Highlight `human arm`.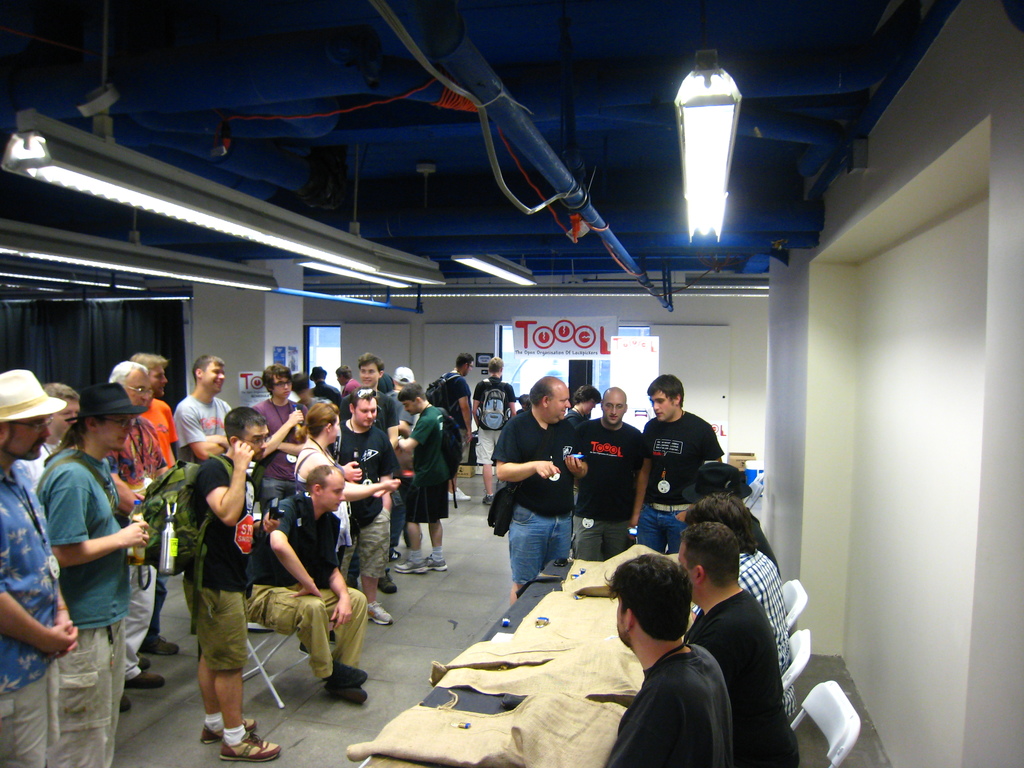
Highlighted region: 564/451/591/480.
